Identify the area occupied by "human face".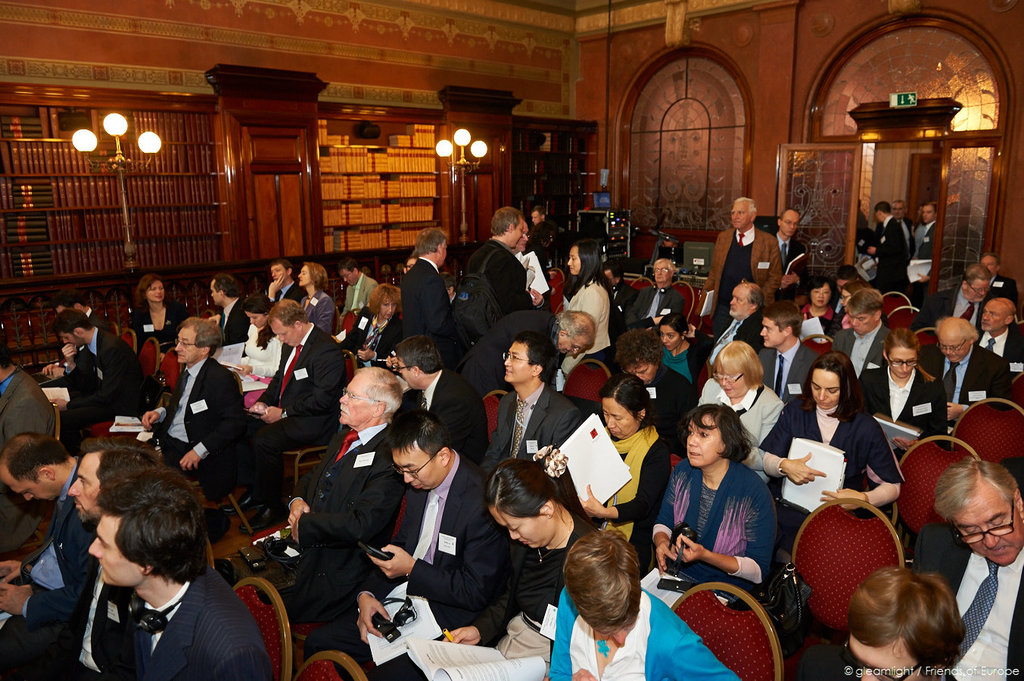
Area: rect(781, 211, 795, 232).
